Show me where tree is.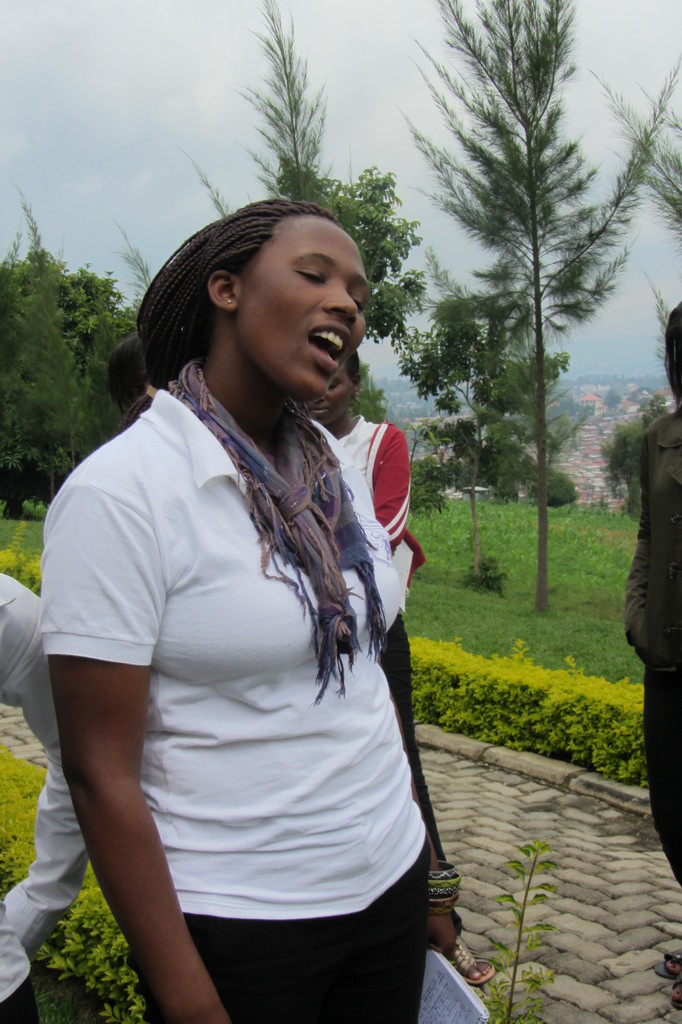
tree is at detection(172, 142, 253, 223).
